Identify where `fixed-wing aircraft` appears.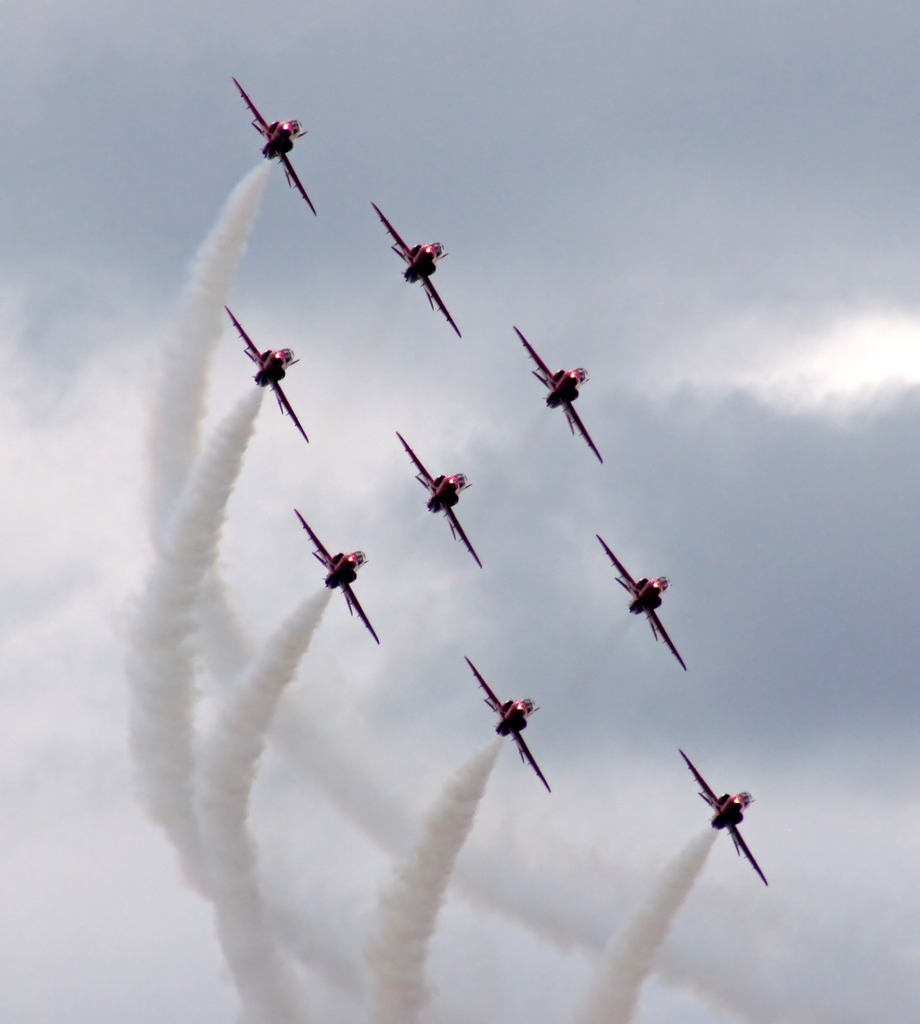
Appears at detection(234, 72, 312, 214).
